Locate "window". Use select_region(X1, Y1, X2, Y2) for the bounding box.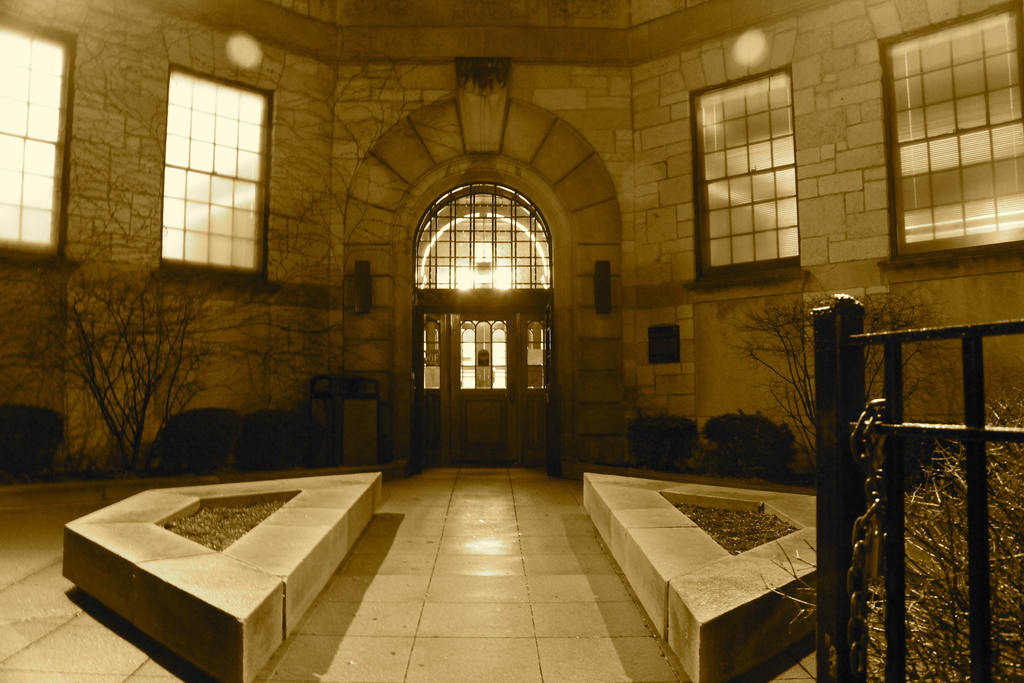
select_region(692, 68, 804, 293).
